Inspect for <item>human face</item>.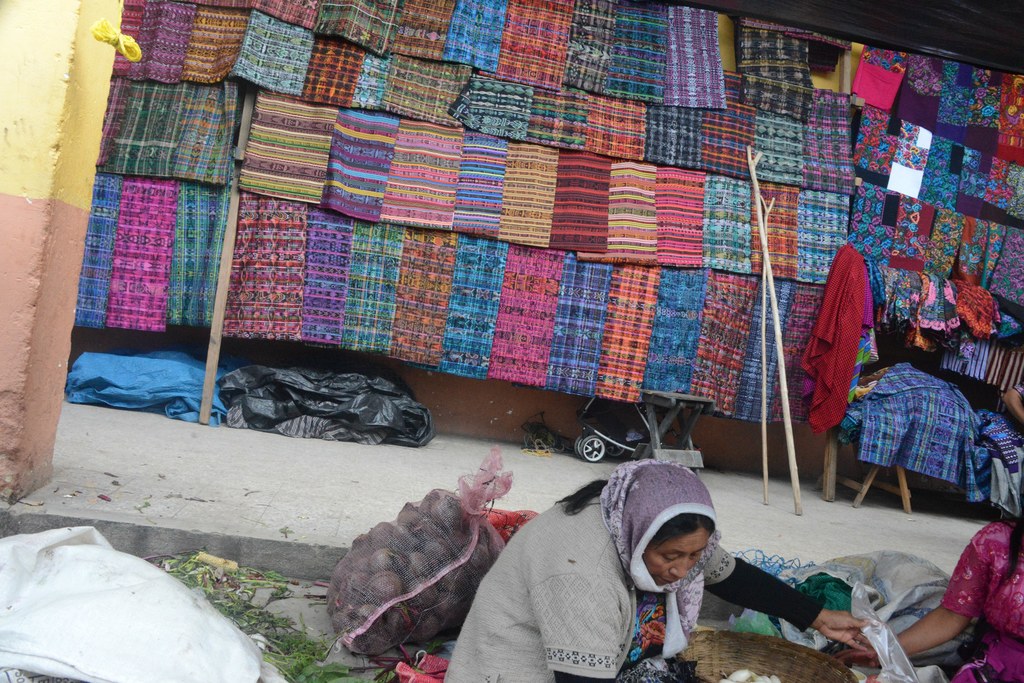
Inspection: (left=641, top=524, right=708, bottom=583).
